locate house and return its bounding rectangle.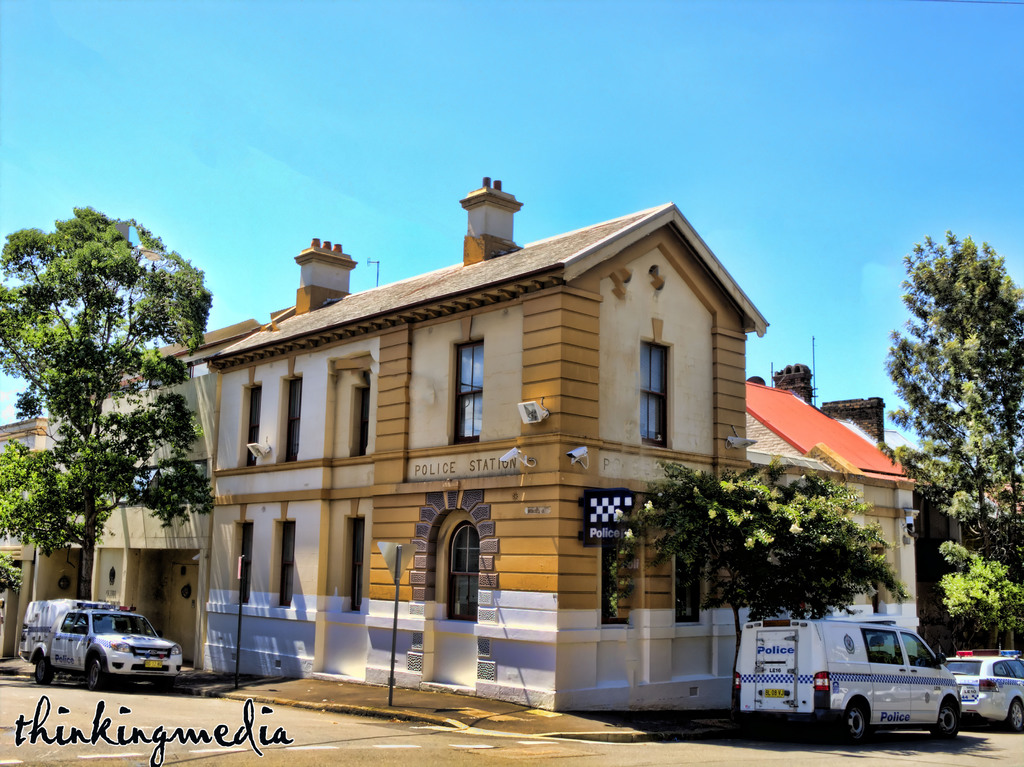
locate(356, 226, 546, 697).
